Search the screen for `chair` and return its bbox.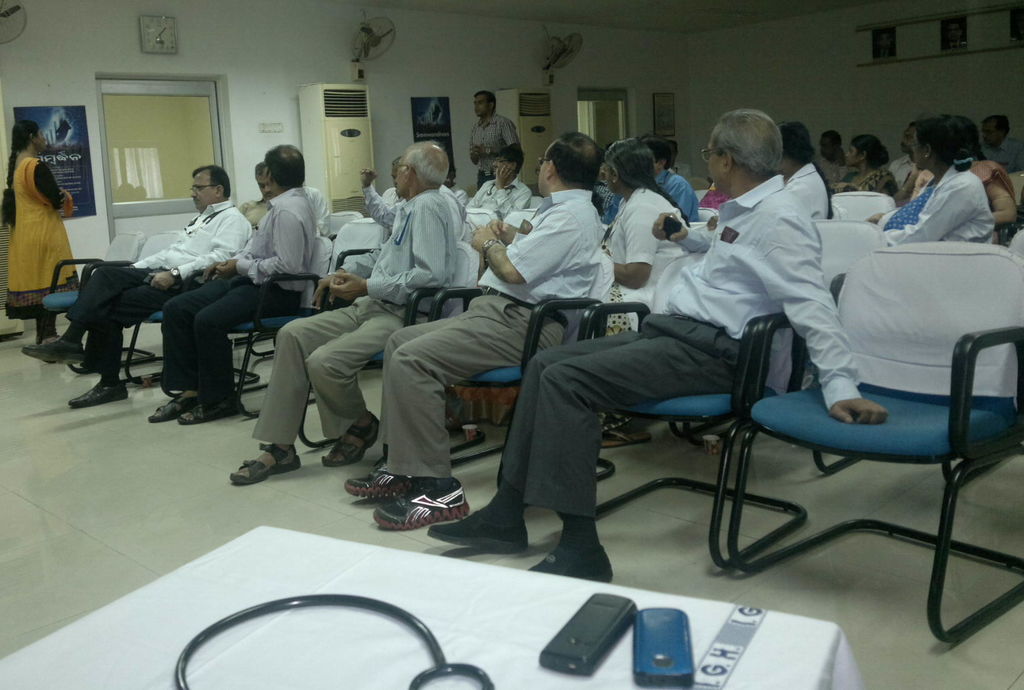
Found: [x1=828, y1=188, x2=892, y2=221].
